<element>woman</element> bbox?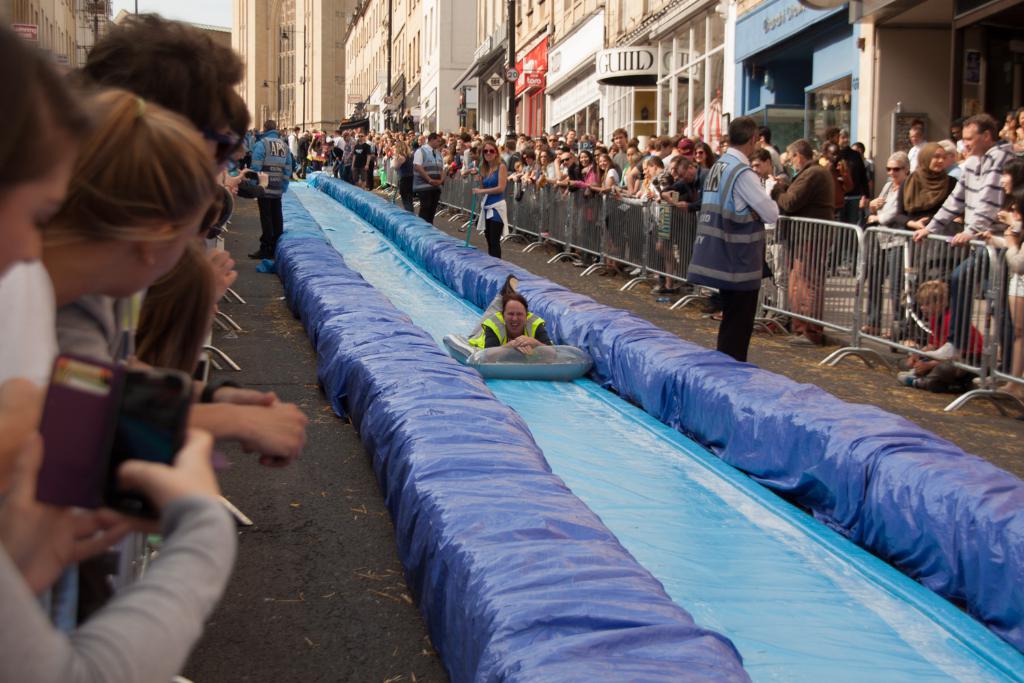
[0,84,210,622]
